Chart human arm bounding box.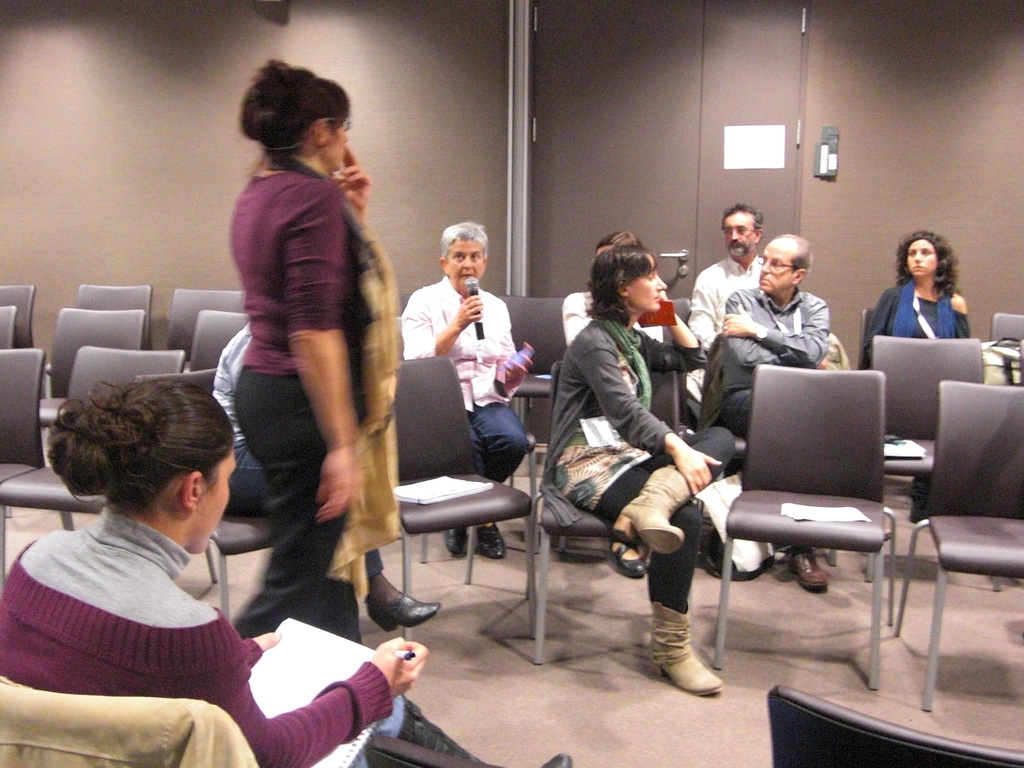
Charted: (x1=685, y1=259, x2=726, y2=345).
